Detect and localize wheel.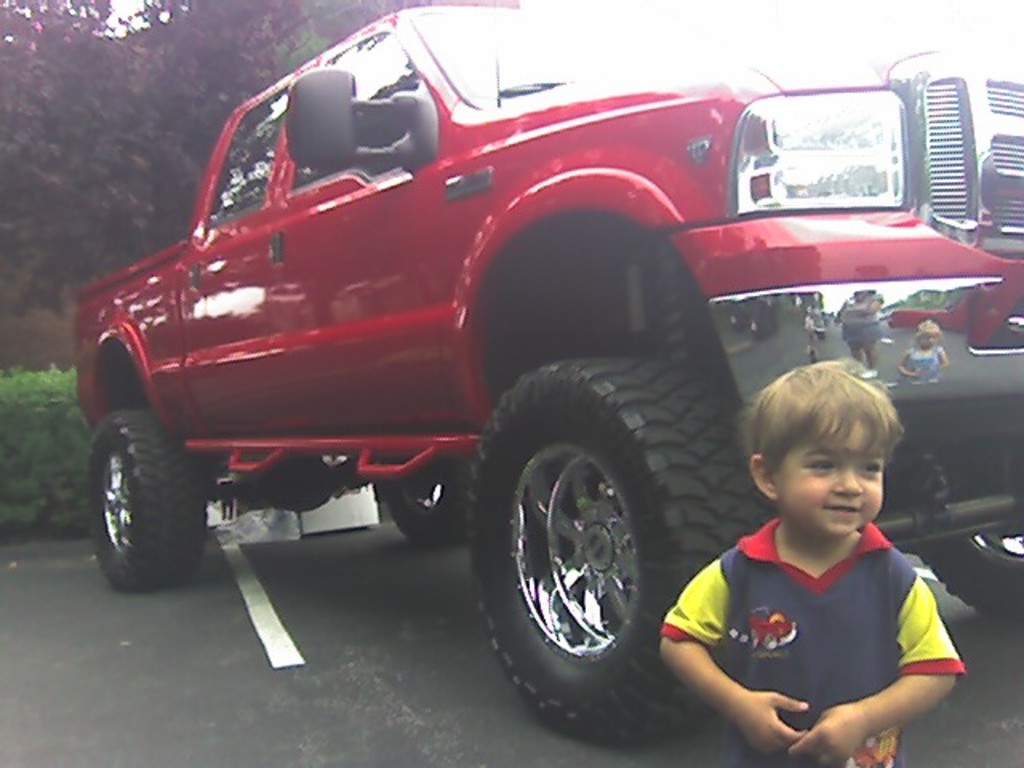
Localized at detection(88, 400, 214, 592).
